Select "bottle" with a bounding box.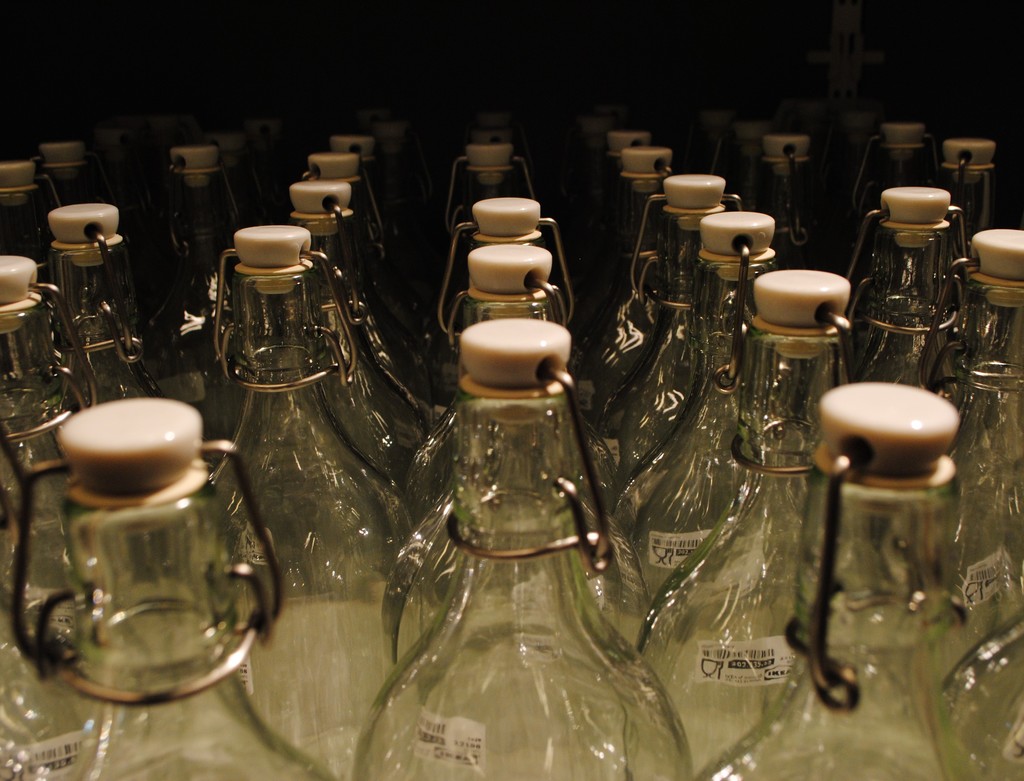
<bbox>0, 391, 342, 780</bbox>.
